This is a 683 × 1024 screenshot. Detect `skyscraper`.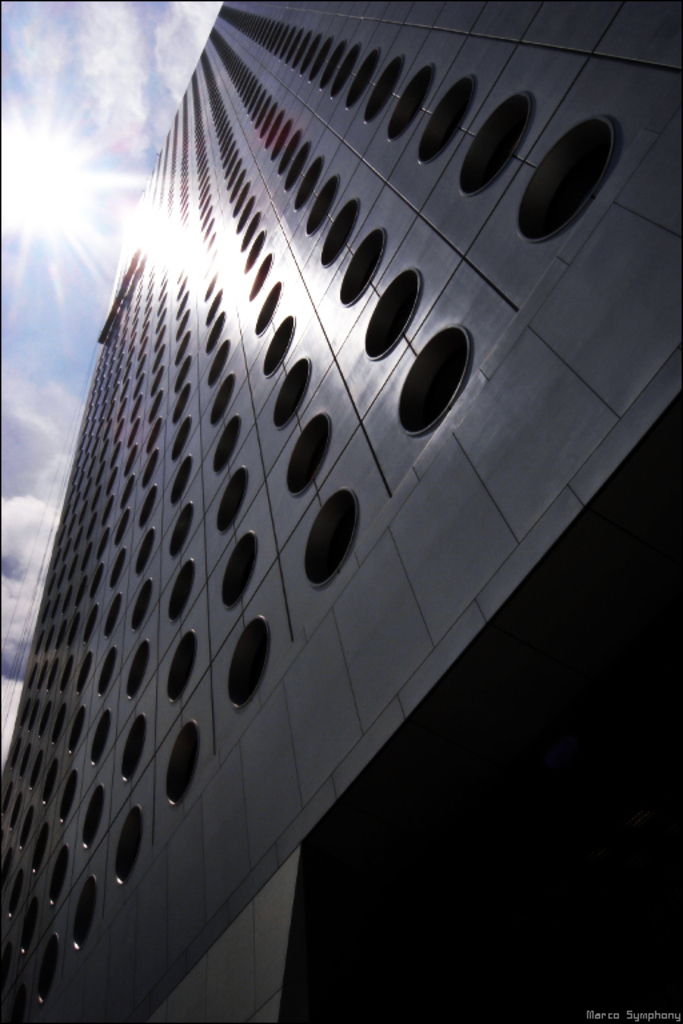
detection(0, 5, 682, 1023).
